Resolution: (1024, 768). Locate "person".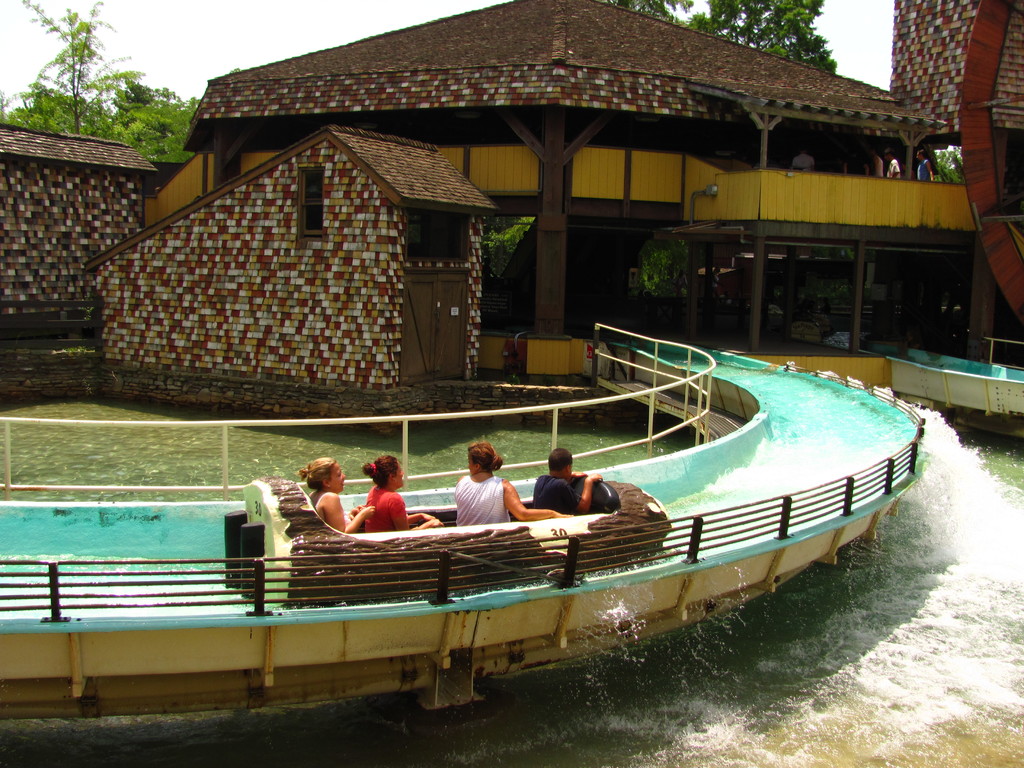
{"x1": 529, "y1": 447, "x2": 605, "y2": 516}.
